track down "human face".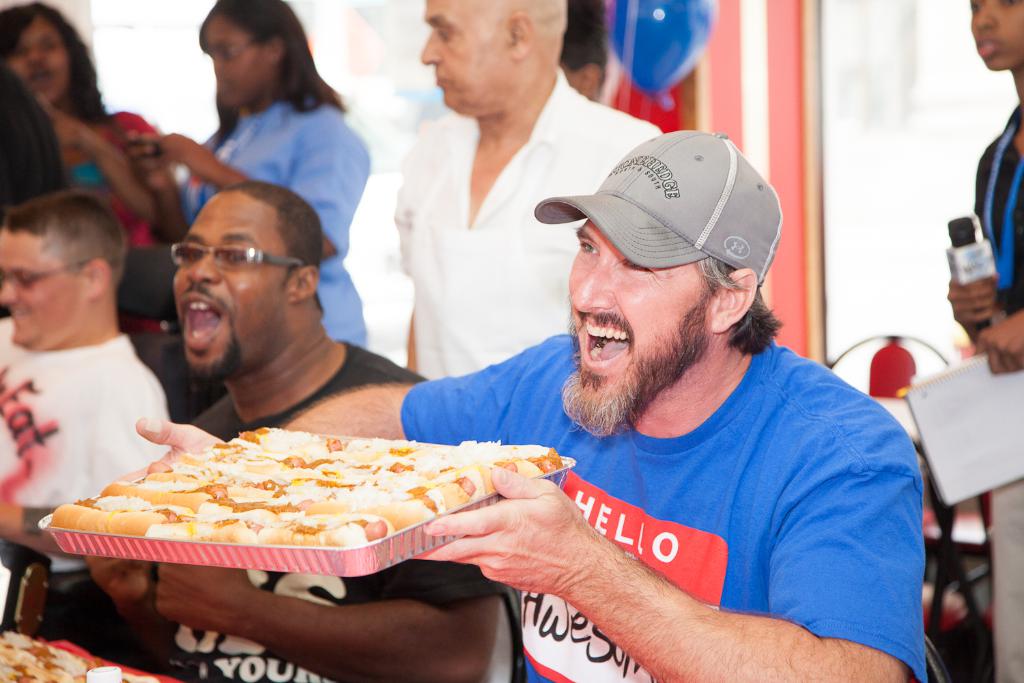
Tracked to (x1=205, y1=20, x2=262, y2=110).
